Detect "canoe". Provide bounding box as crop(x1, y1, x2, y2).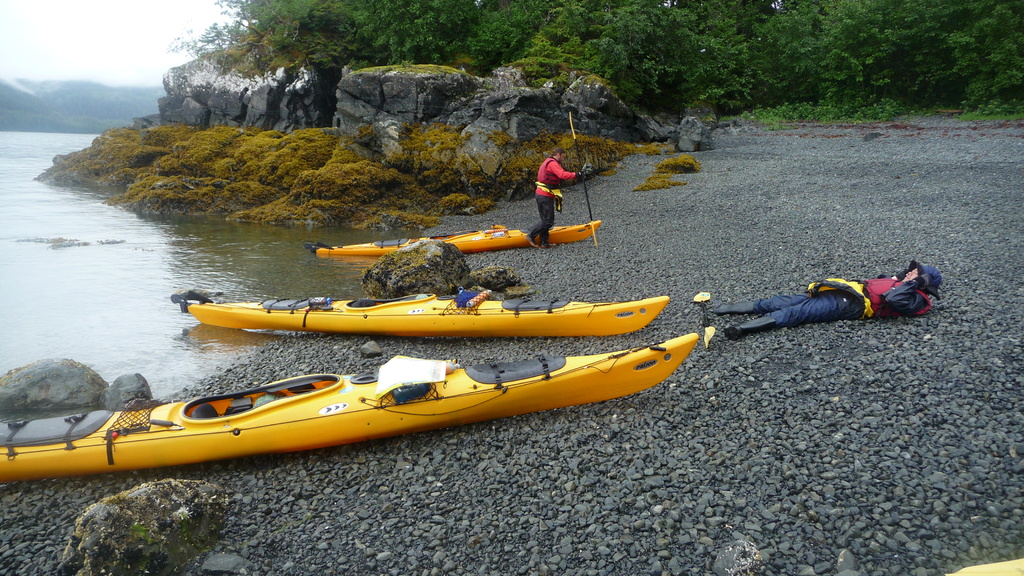
crop(176, 285, 669, 344).
